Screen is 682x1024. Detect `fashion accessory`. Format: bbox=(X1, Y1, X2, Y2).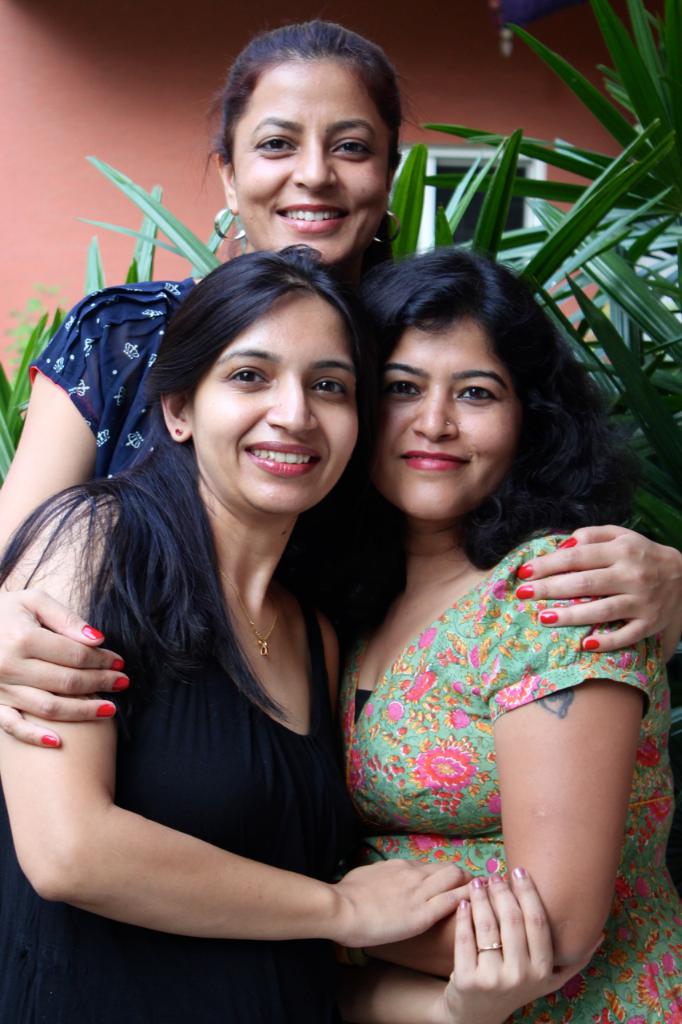
bbox=(206, 542, 291, 660).
